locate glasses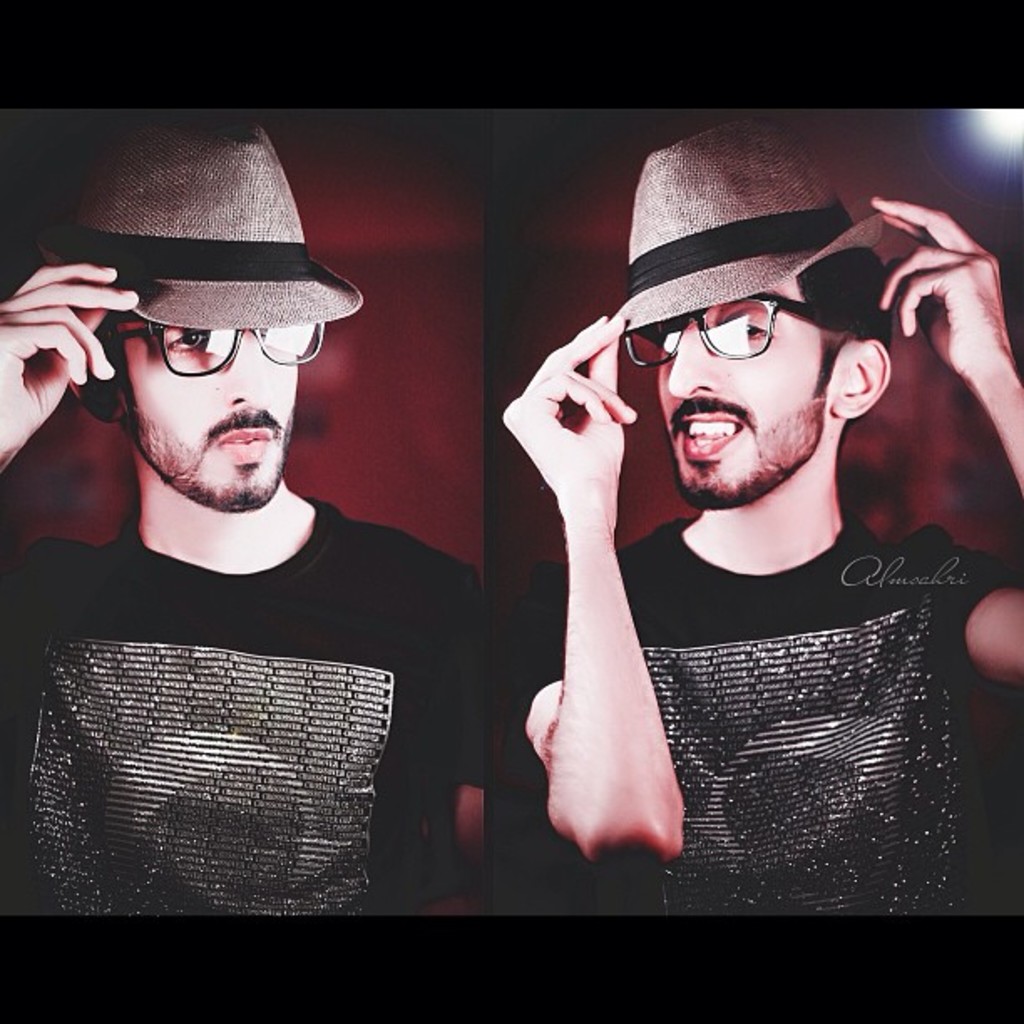
bbox(621, 293, 847, 371)
